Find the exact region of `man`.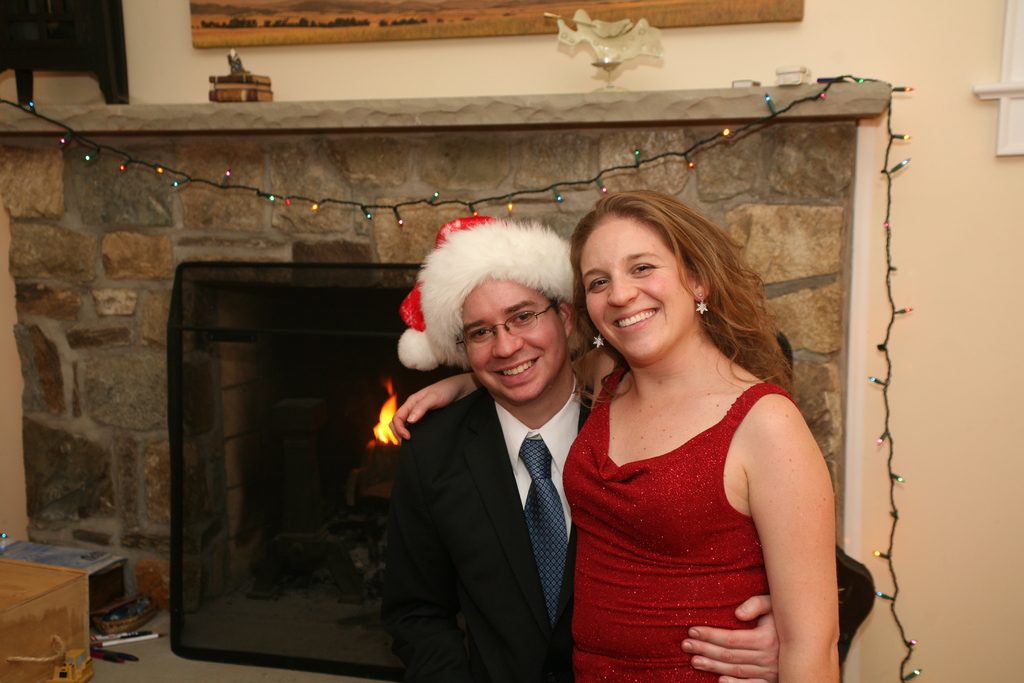
Exact region: 371 226 613 682.
